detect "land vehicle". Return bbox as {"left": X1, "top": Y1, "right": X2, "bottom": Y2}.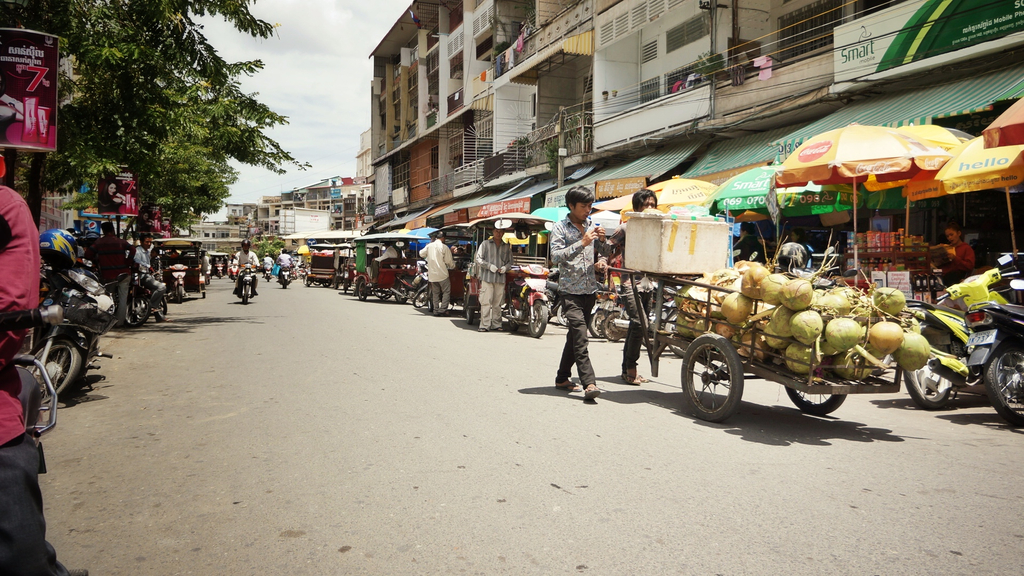
{"left": 592, "top": 292, "right": 606, "bottom": 340}.
